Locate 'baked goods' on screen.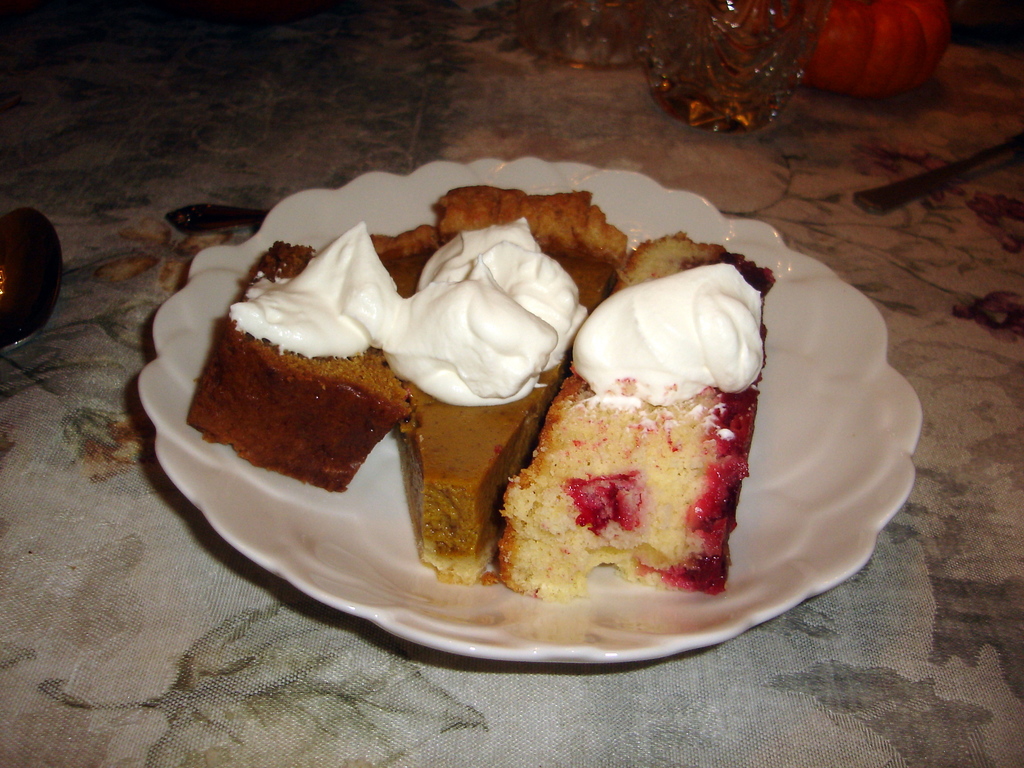
On screen at x1=372 y1=241 x2=612 y2=580.
